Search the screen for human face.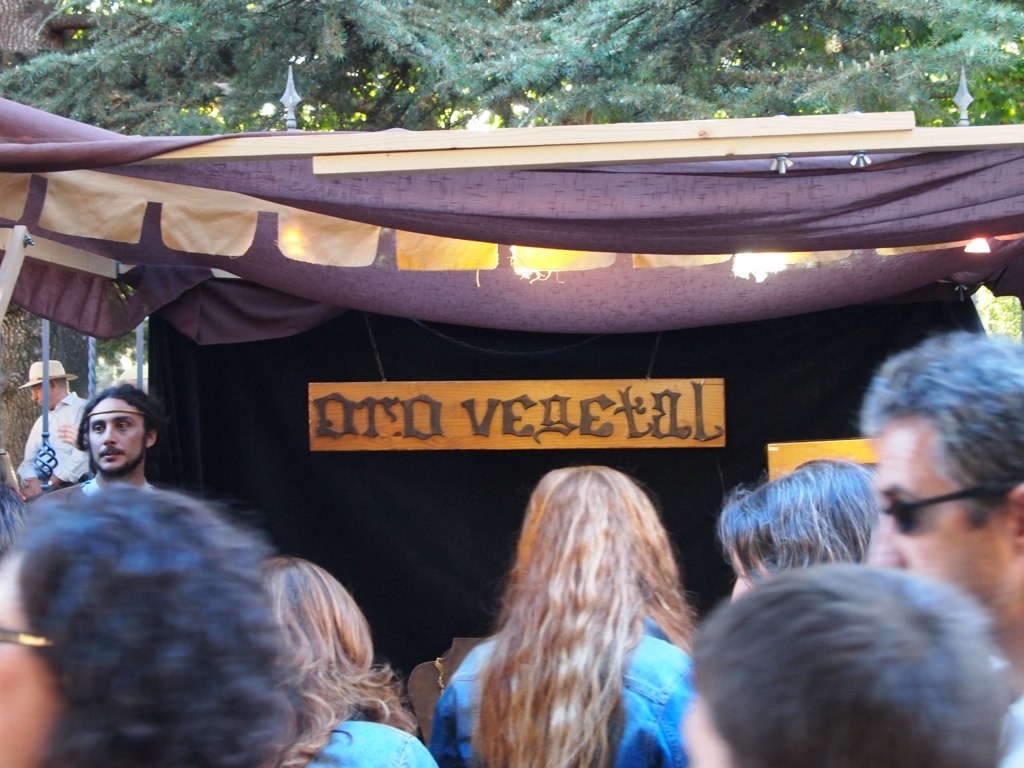
Found at box=[33, 387, 55, 411].
